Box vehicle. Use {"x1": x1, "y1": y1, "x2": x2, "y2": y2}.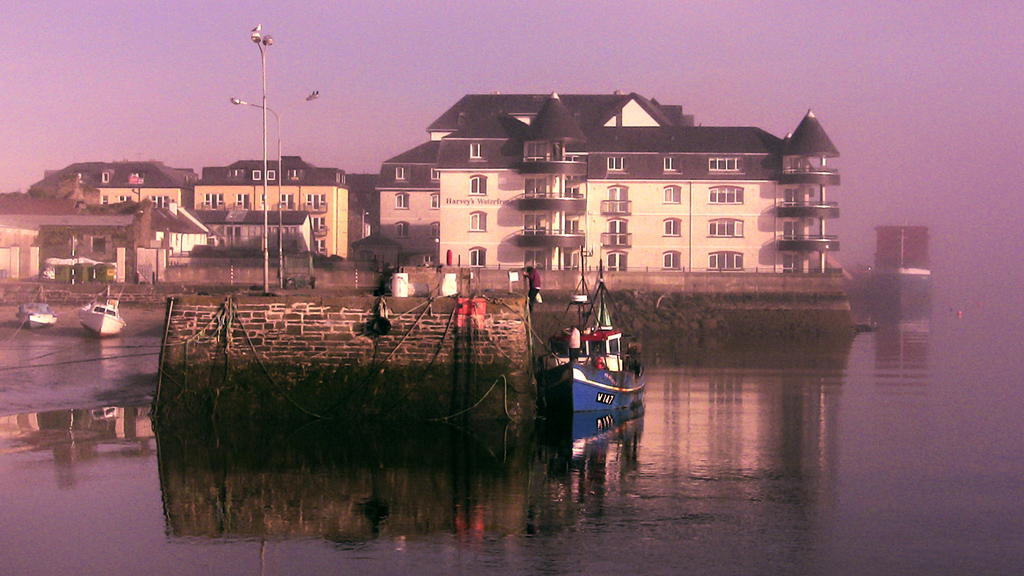
{"x1": 77, "y1": 282, "x2": 127, "y2": 339}.
